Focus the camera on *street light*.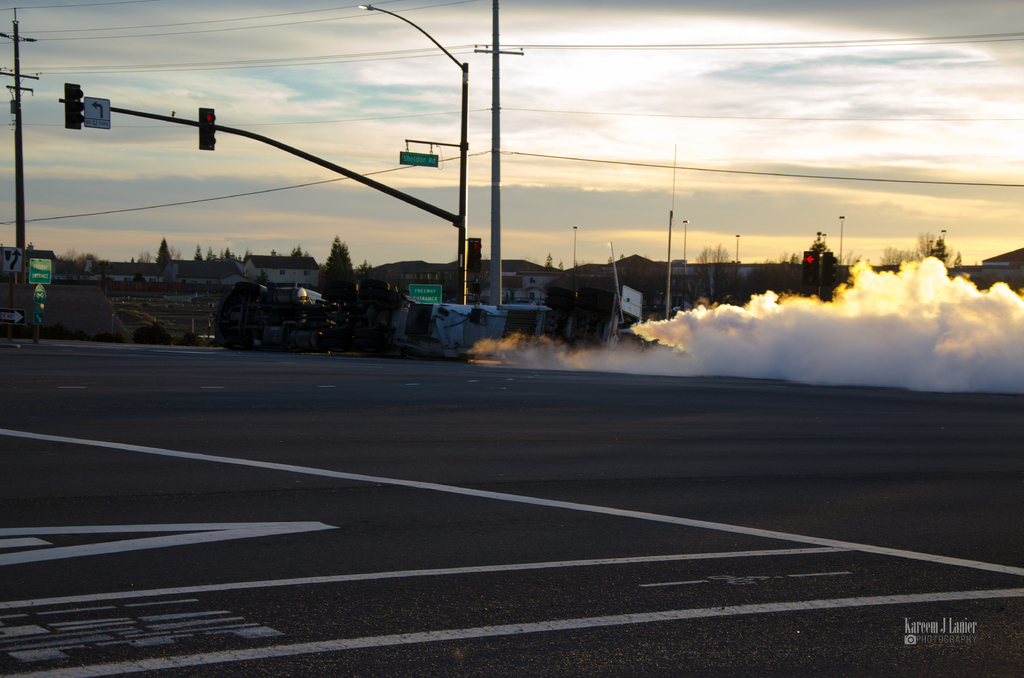
Focus region: [x1=357, y1=3, x2=468, y2=305].
